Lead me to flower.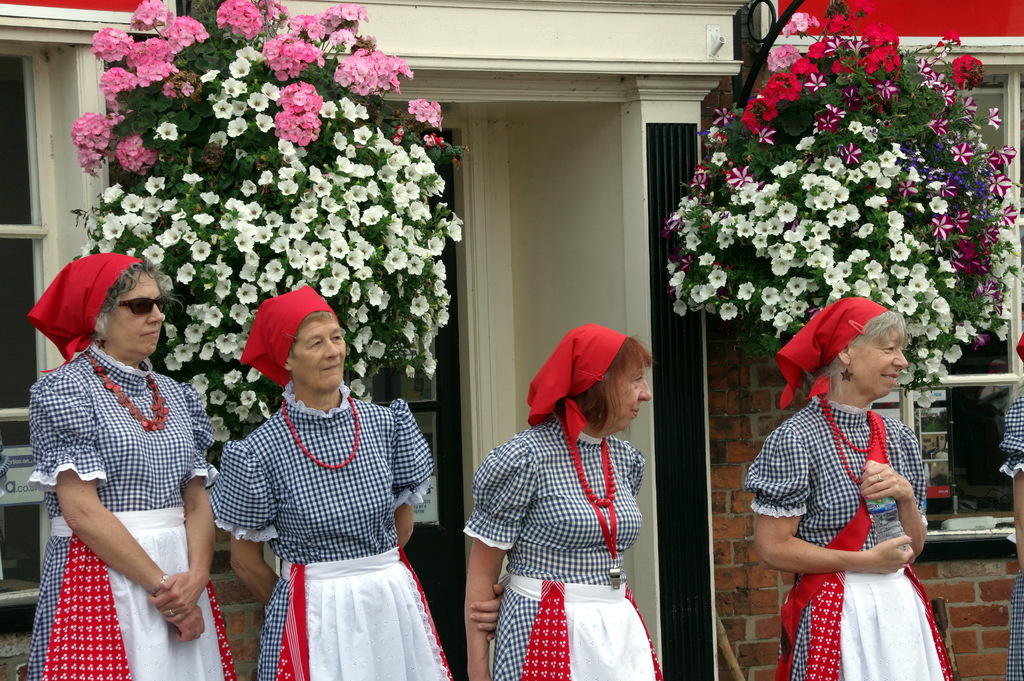
Lead to l=985, t=106, r=1004, b=127.
